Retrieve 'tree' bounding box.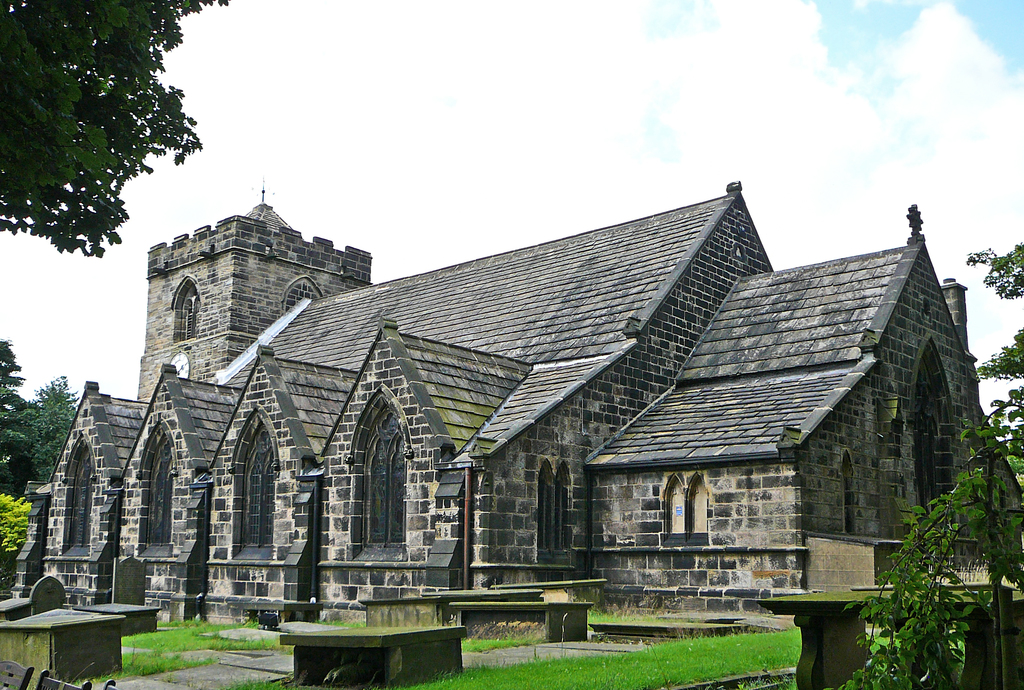
Bounding box: [left=0, top=0, right=238, bottom=264].
